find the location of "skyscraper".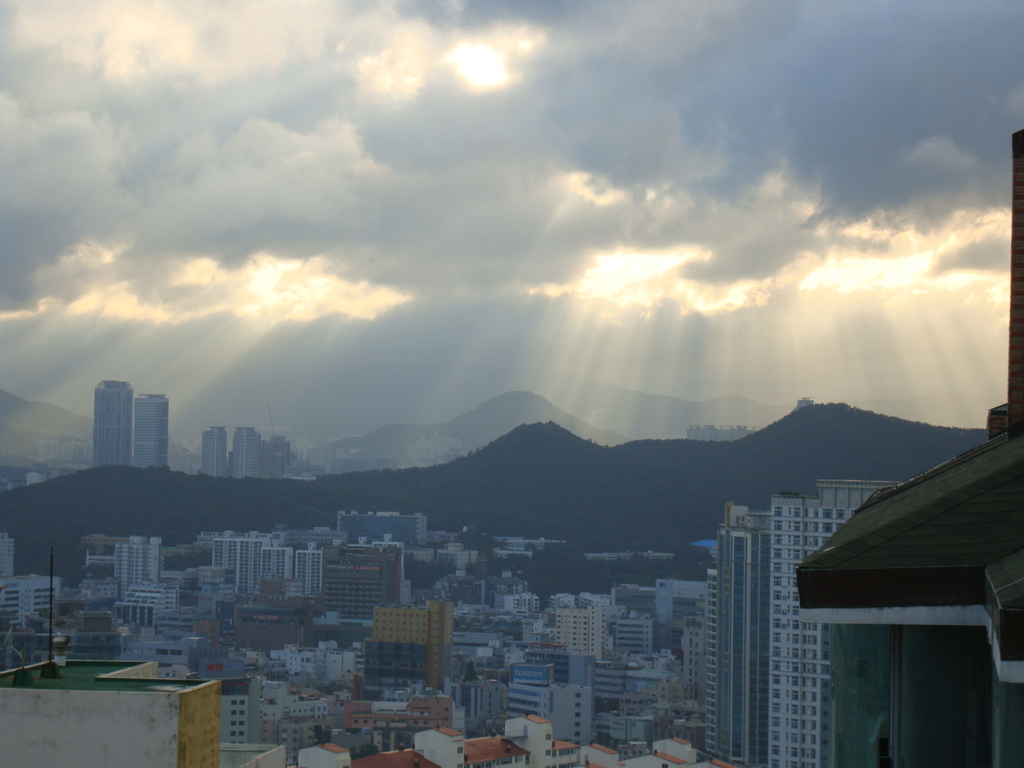
Location: rect(91, 378, 132, 468).
